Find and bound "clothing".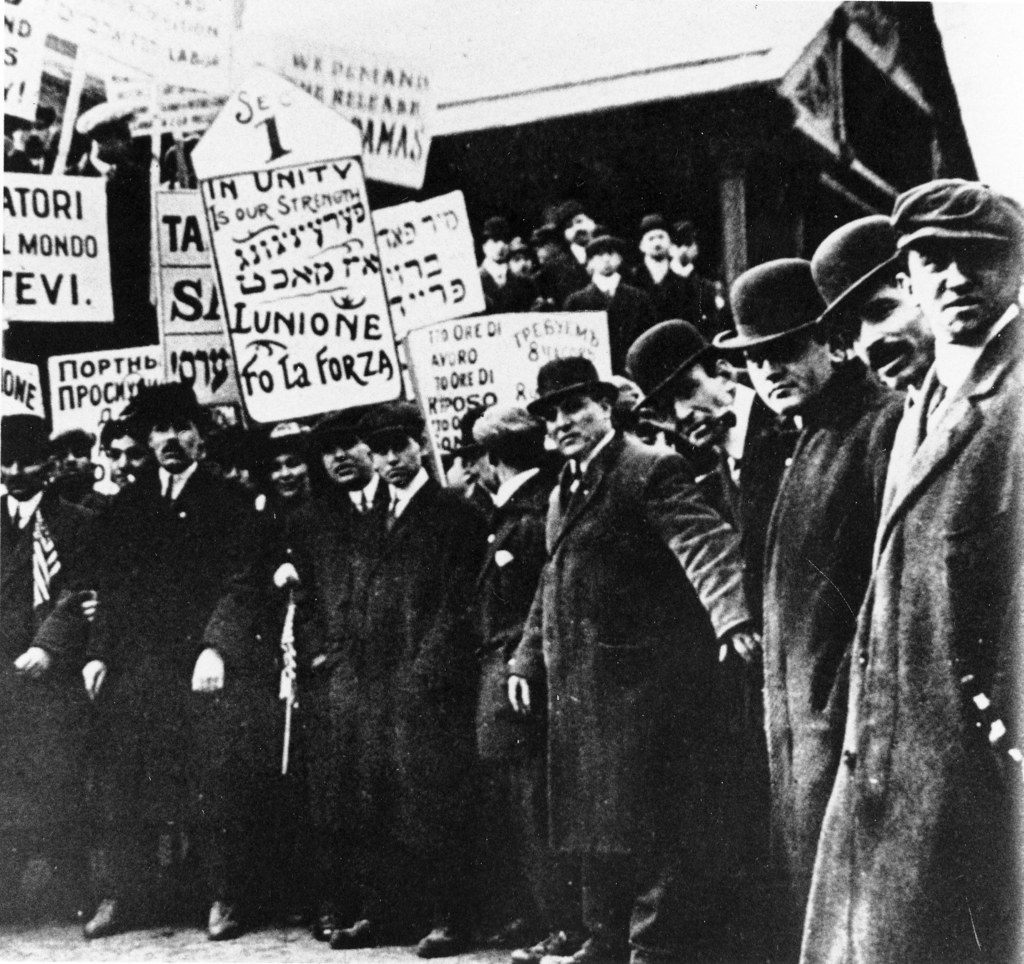
Bound: bbox=(0, 249, 1023, 963).
